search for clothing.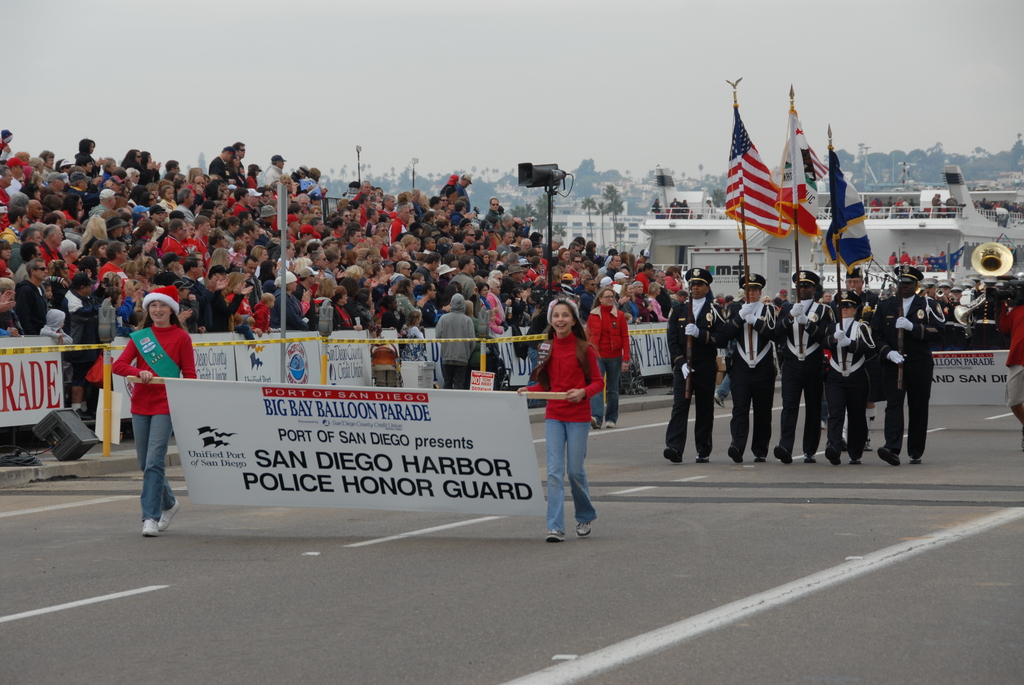
Found at <box>812,318,866,457</box>.
